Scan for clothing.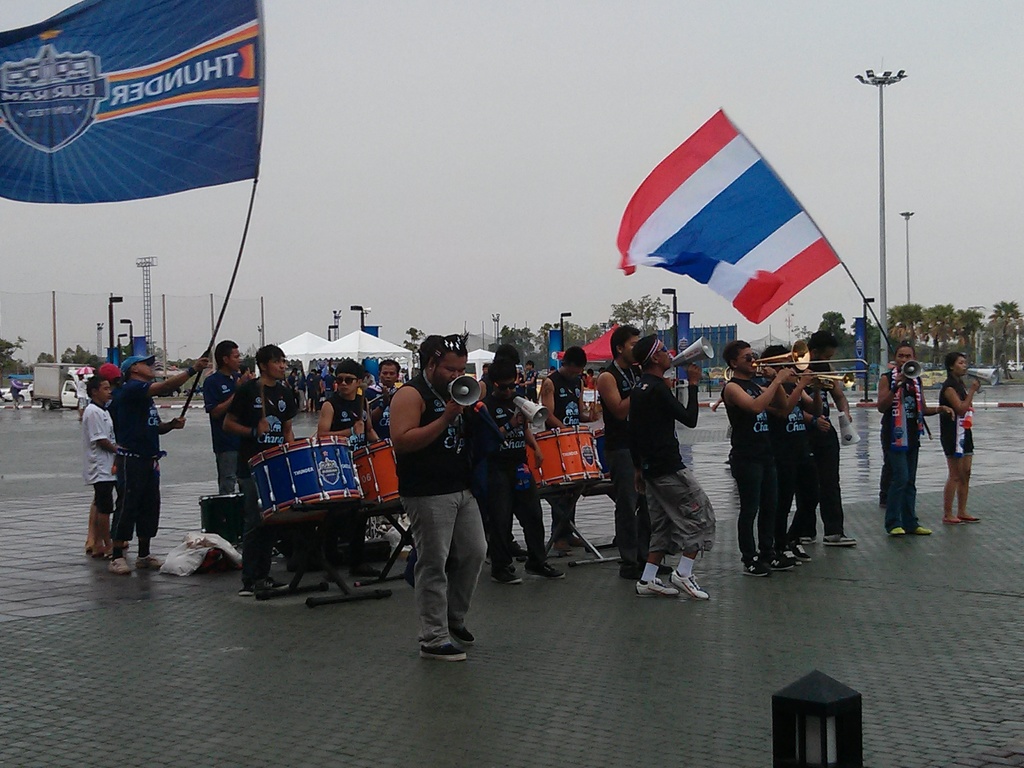
Scan result: box=[803, 362, 843, 535].
